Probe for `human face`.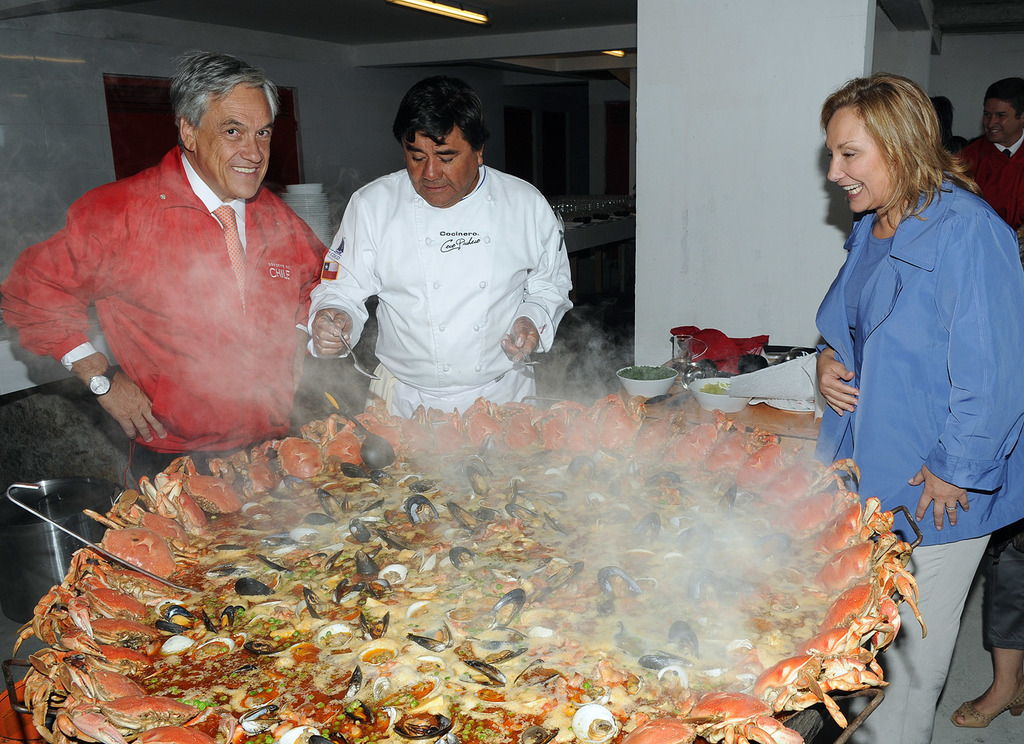
Probe result: [x1=197, y1=77, x2=268, y2=193].
